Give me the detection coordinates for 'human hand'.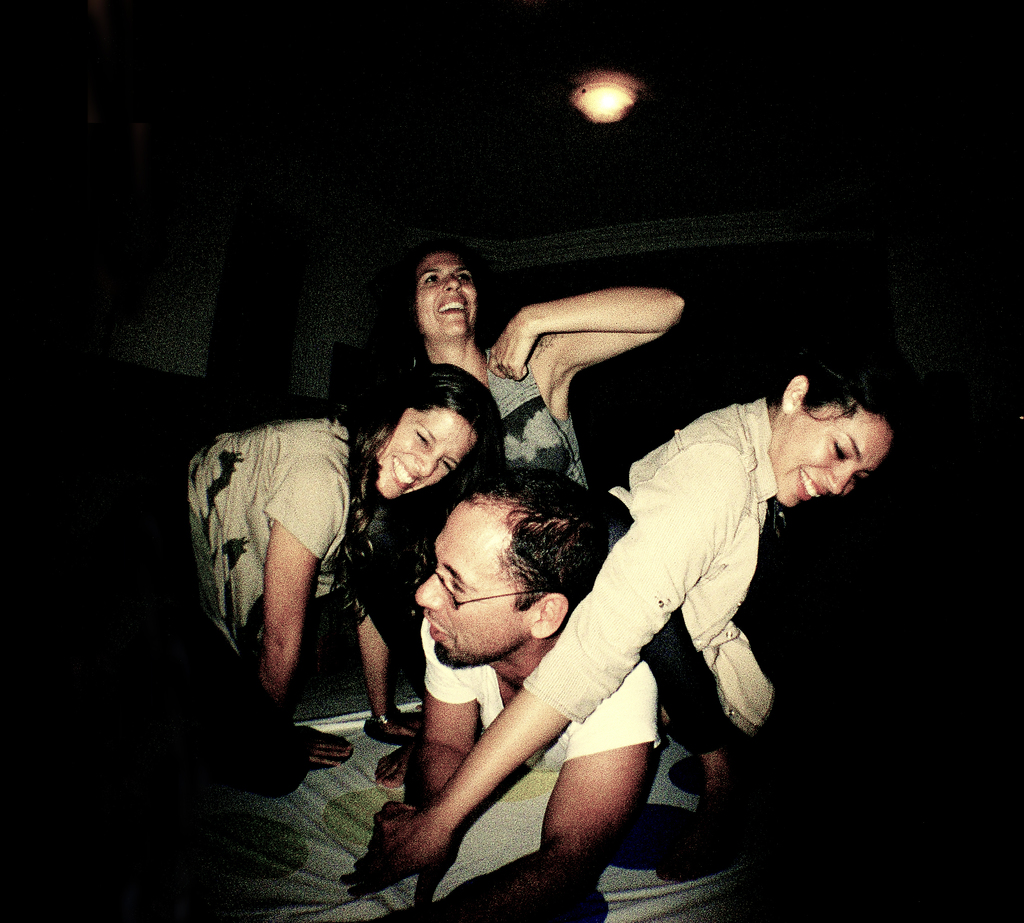
box(307, 731, 353, 769).
